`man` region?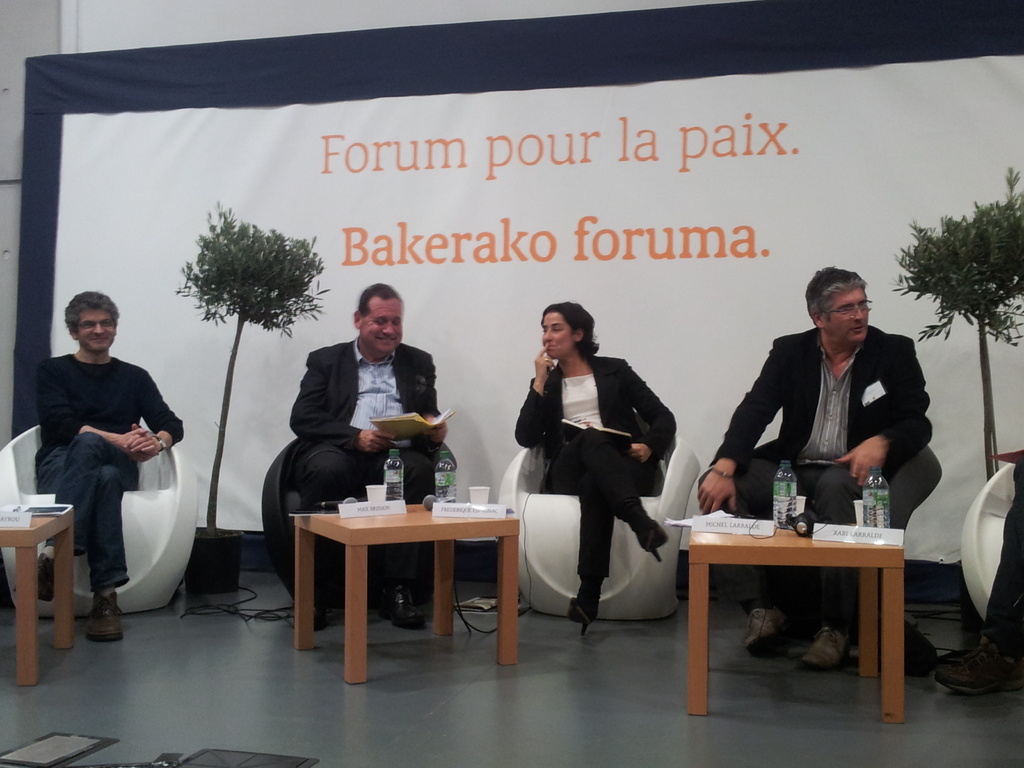
rect(700, 273, 932, 667)
